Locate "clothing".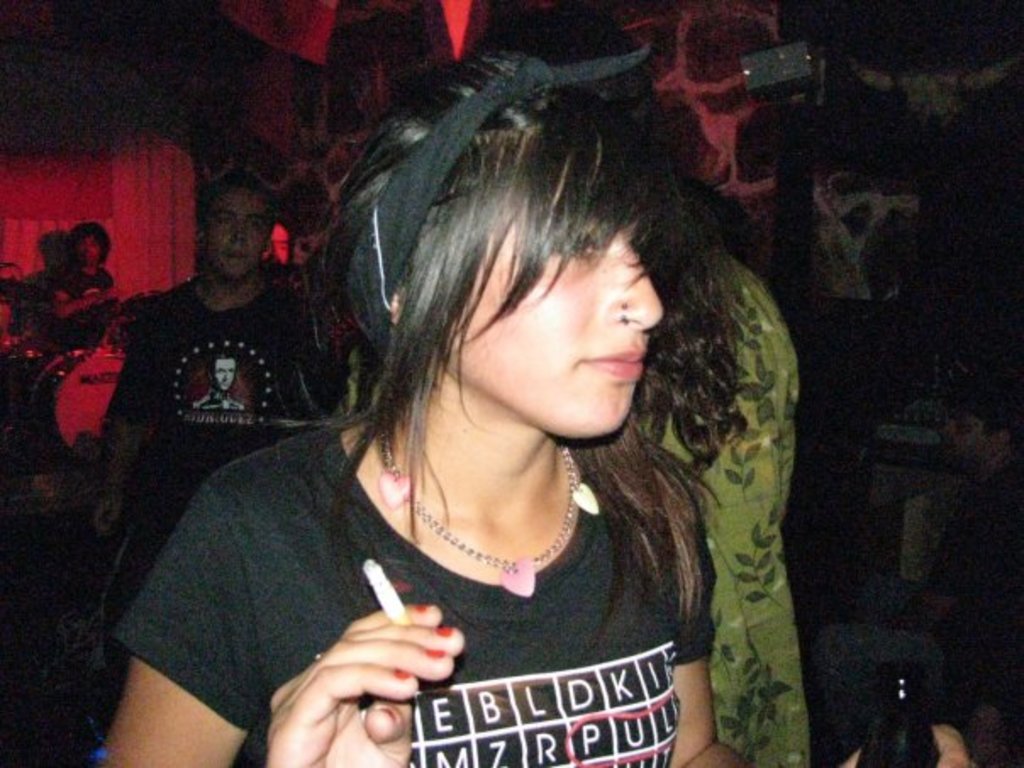
Bounding box: 639/258/810/766.
